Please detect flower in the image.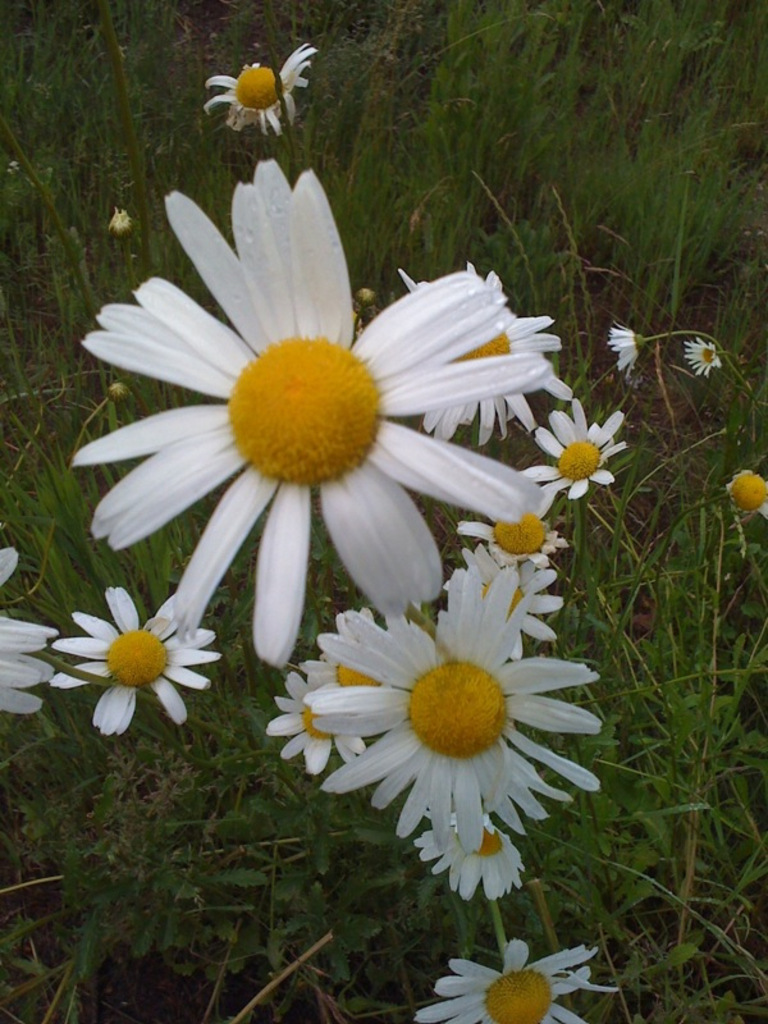
box=[398, 262, 577, 451].
